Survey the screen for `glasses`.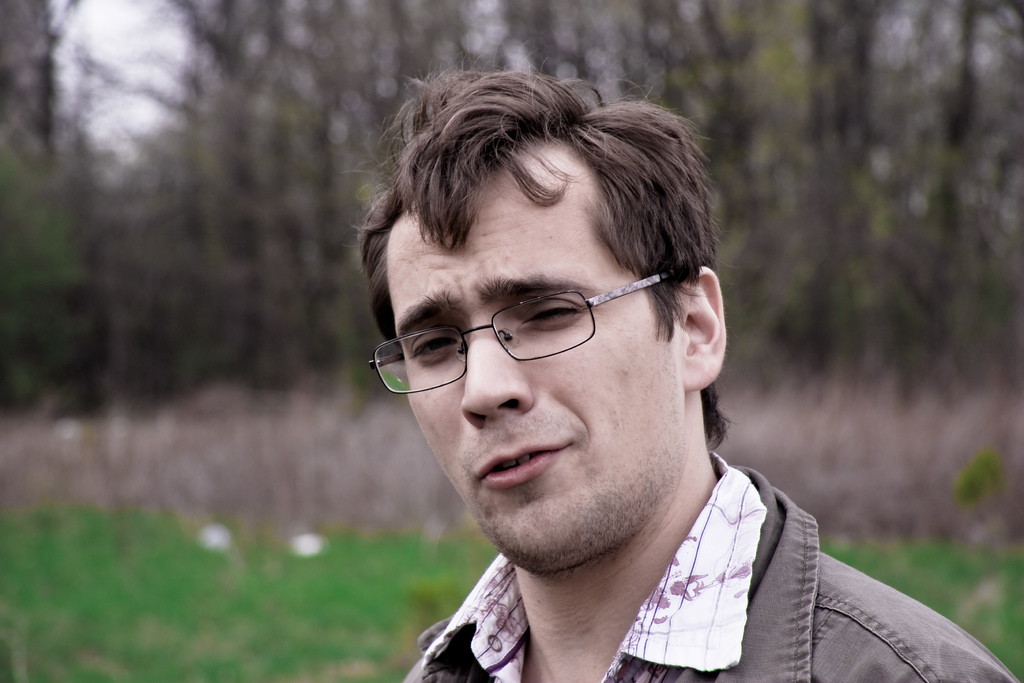
Survey found: BBox(365, 277, 683, 395).
